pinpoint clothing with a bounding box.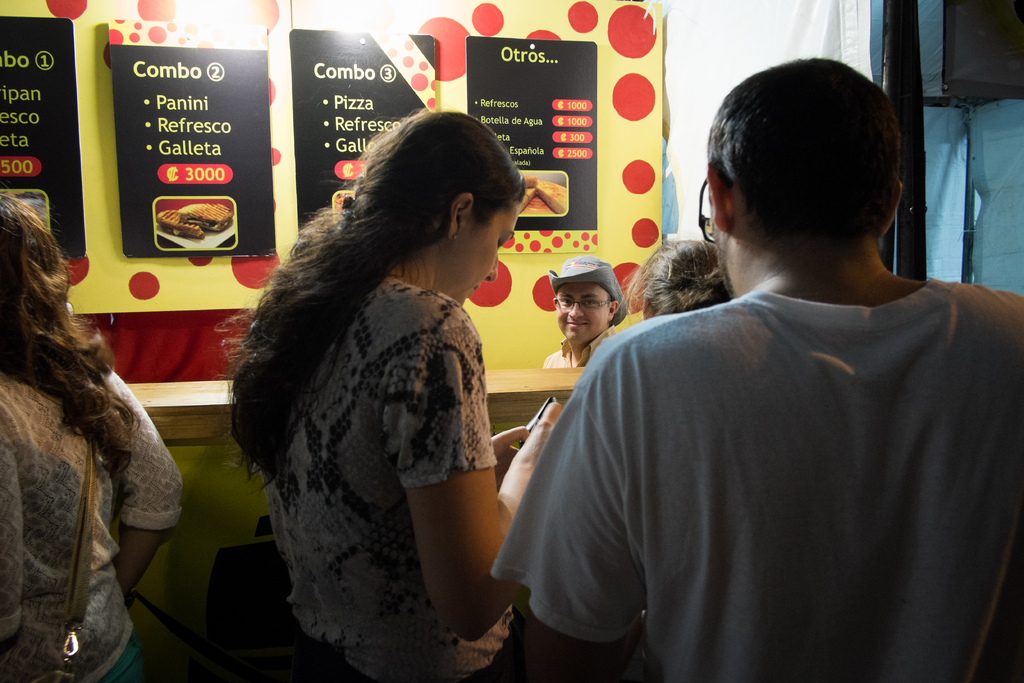
bbox=(494, 263, 1021, 682).
